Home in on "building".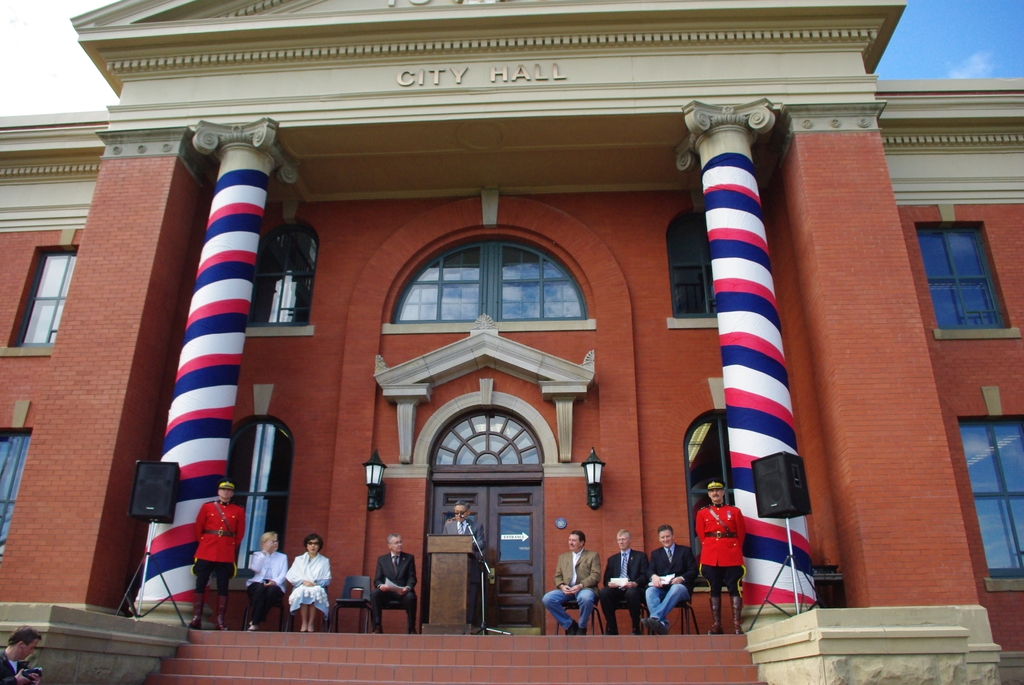
Homed in at pyautogui.locateOnScreen(1, 0, 1023, 684).
